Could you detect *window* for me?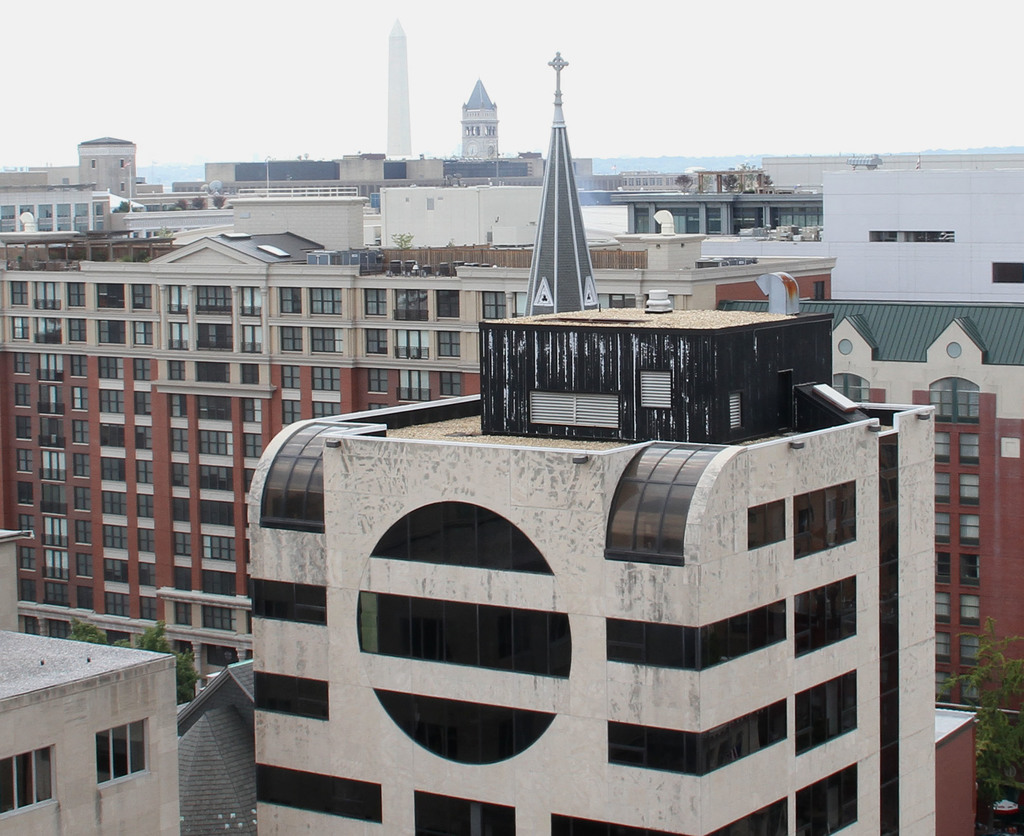
Detection result: left=253, top=764, right=382, bottom=825.
